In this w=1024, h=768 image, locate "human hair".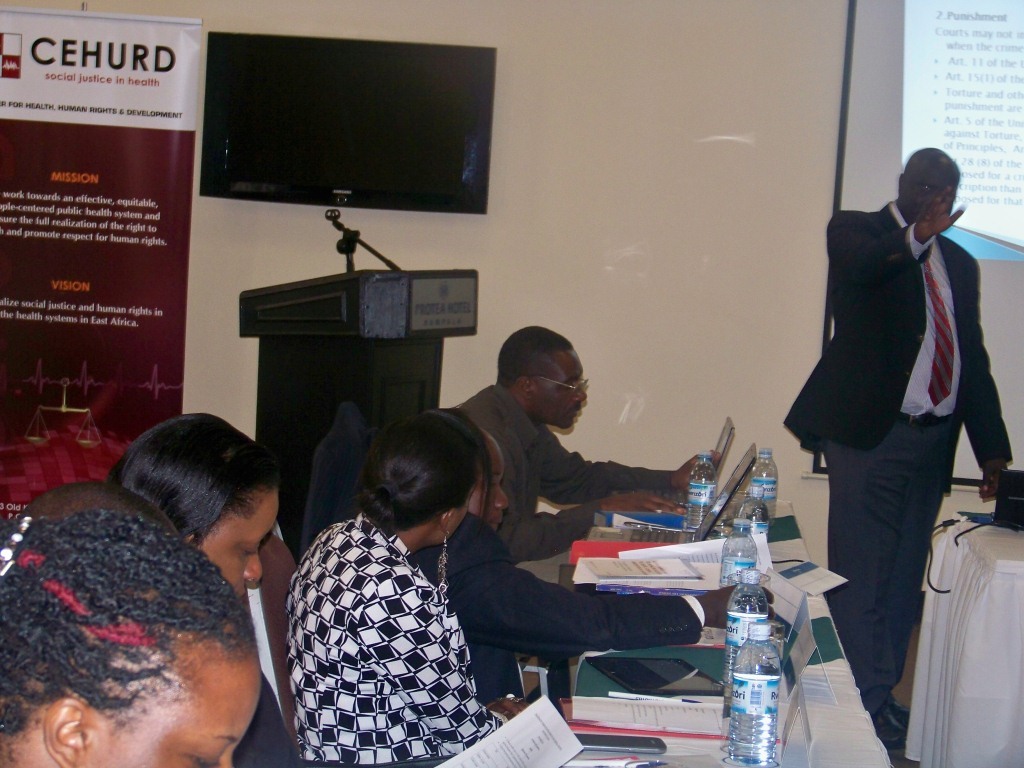
Bounding box: x1=102 y1=410 x2=285 y2=556.
